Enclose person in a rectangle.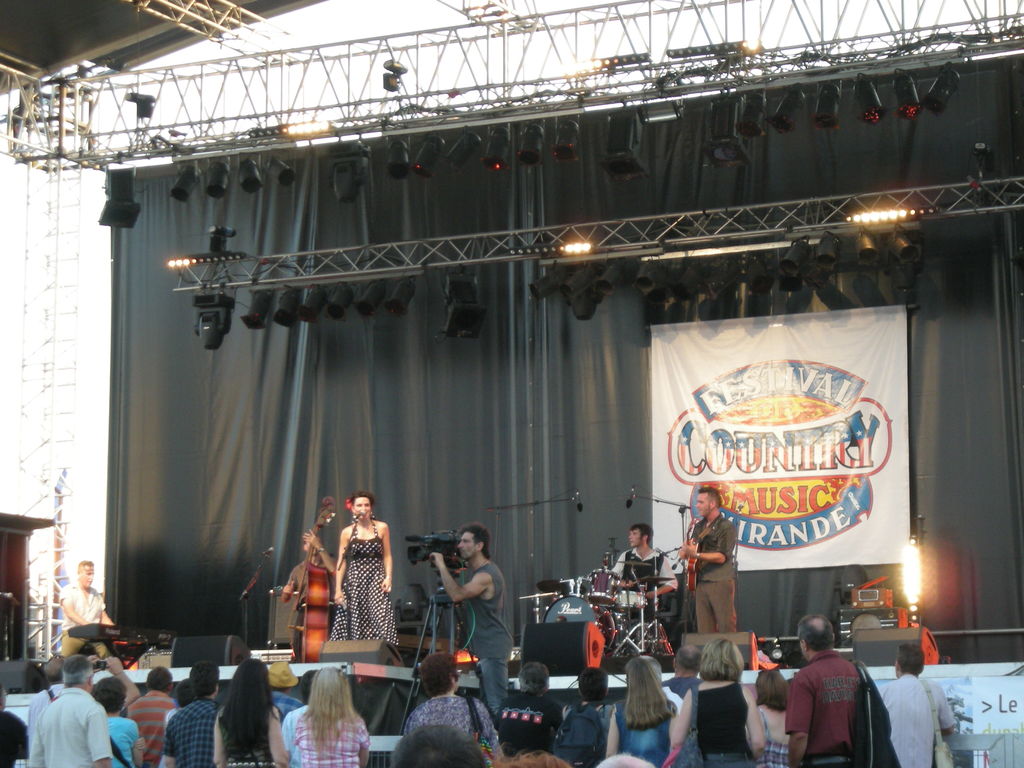
x1=29 y1=654 x2=114 y2=767.
